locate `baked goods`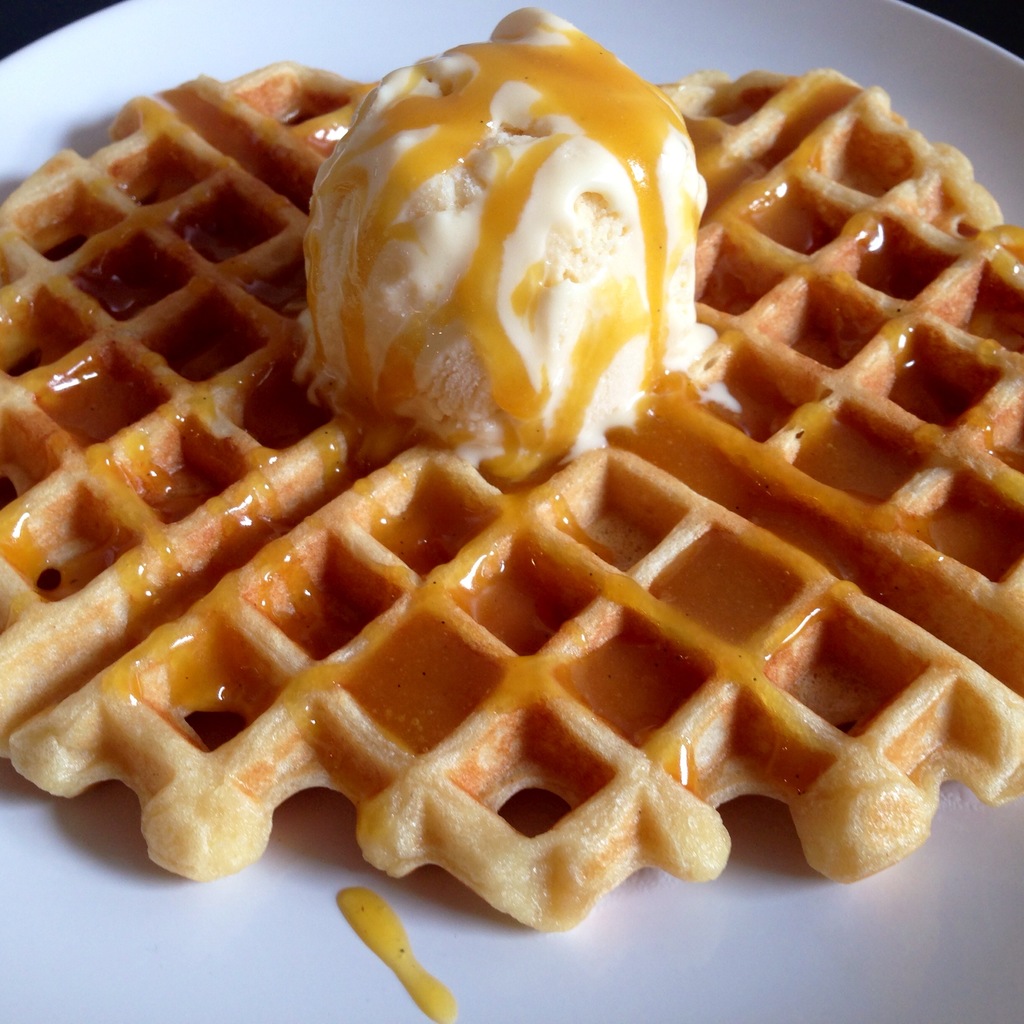
locate(0, 57, 1023, 934)
